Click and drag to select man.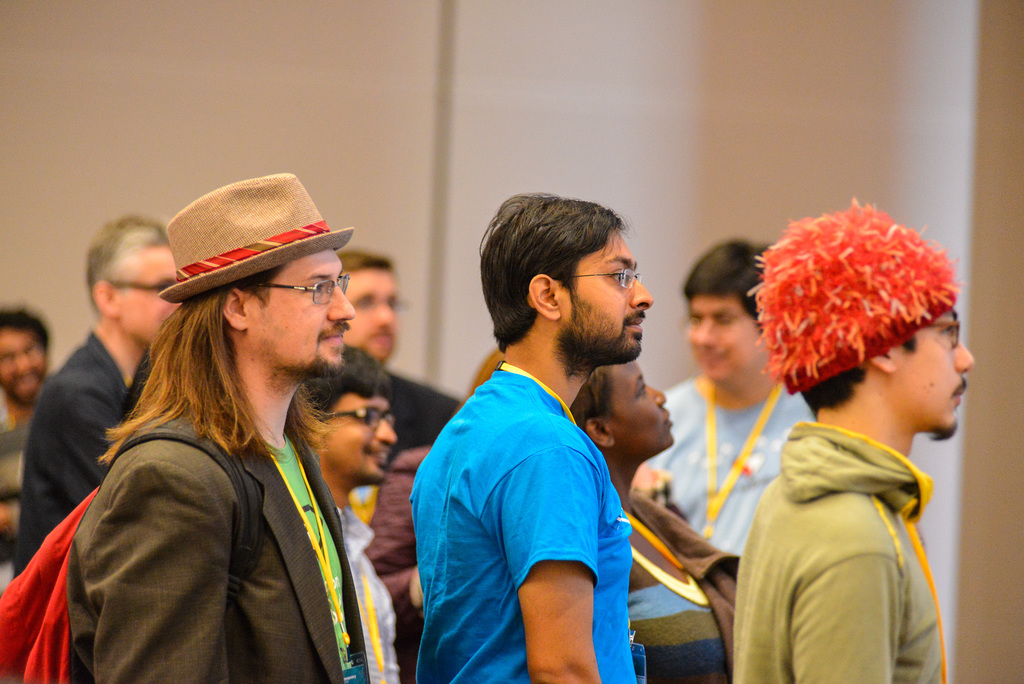
Selection: bbox(646, 236, 819, 556).
